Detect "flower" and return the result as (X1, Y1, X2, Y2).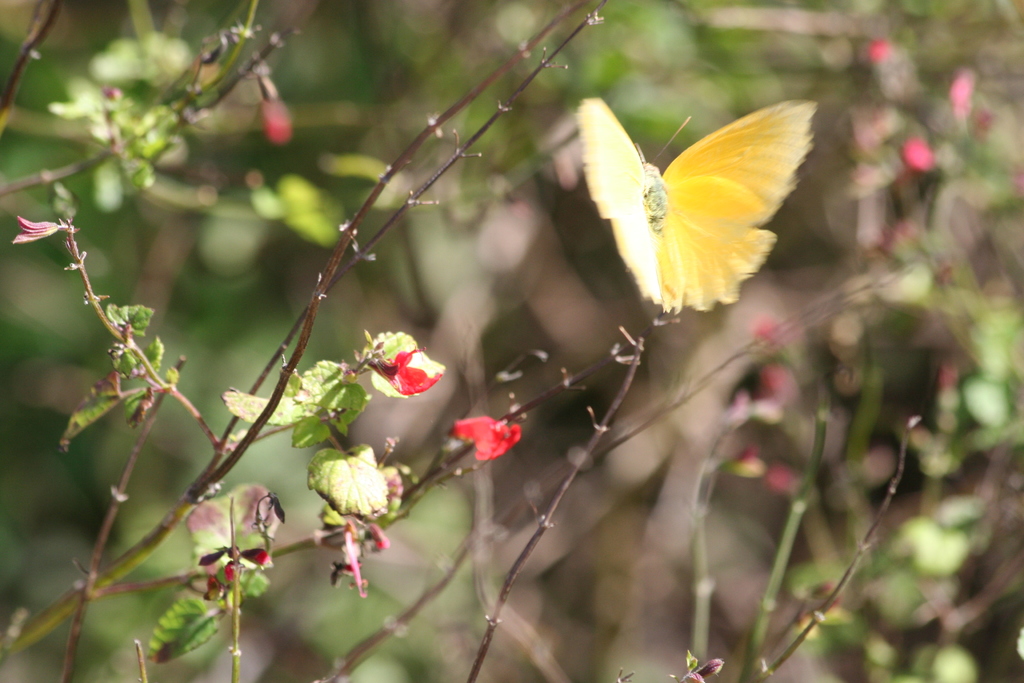
(447, 415, 520, 454).
